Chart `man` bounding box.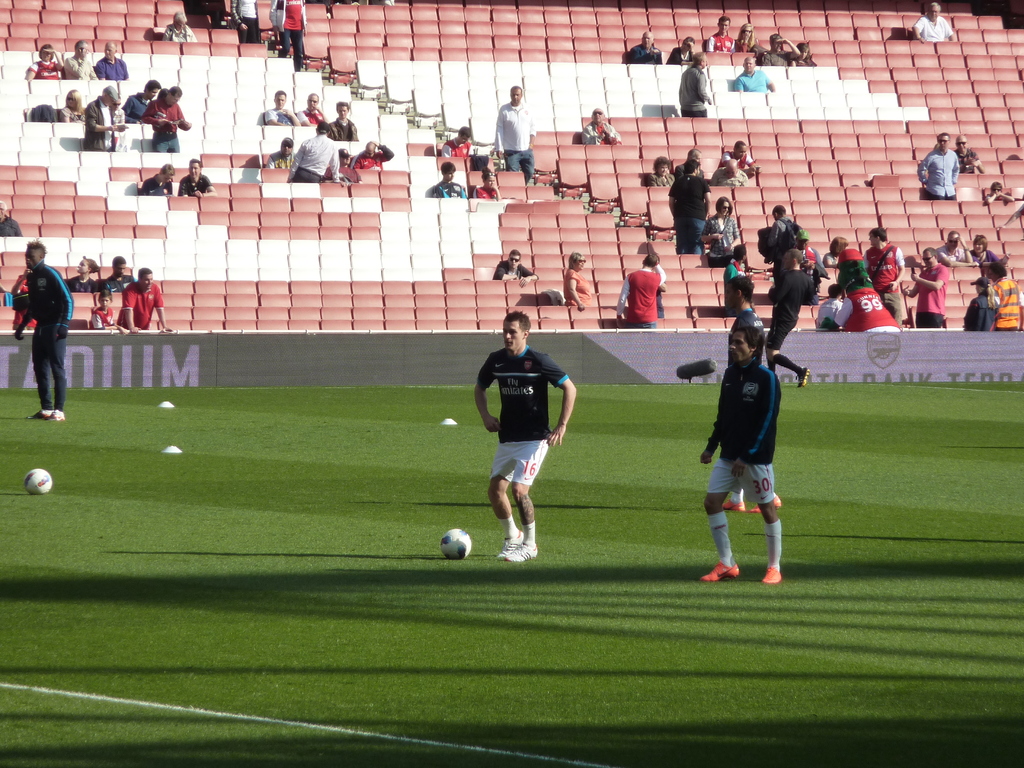
Charted: 433/159/466/198.
